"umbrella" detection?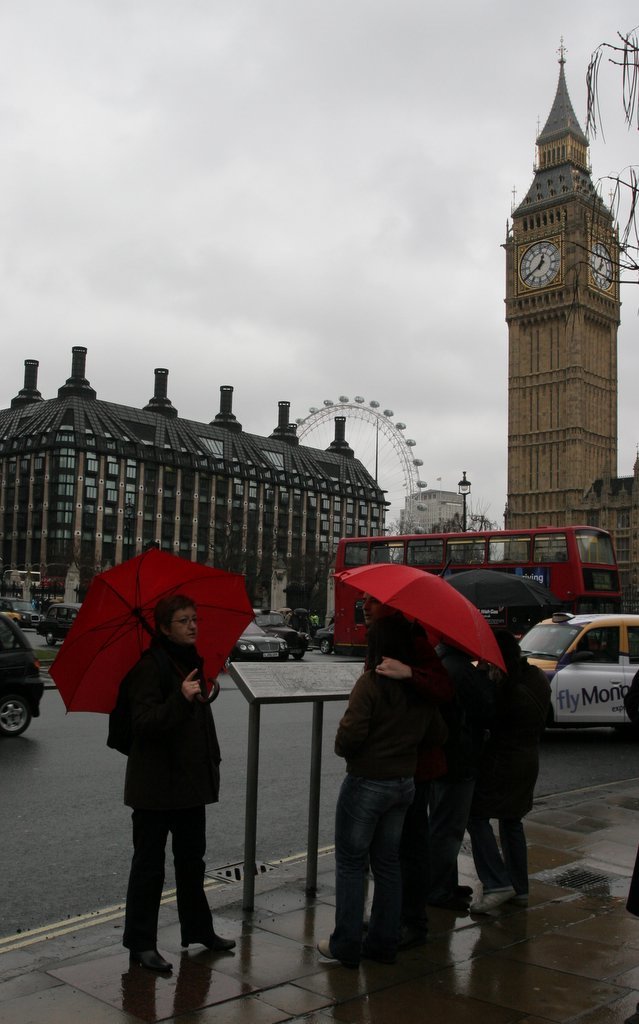
select_region(45, 546, 259, 712)
